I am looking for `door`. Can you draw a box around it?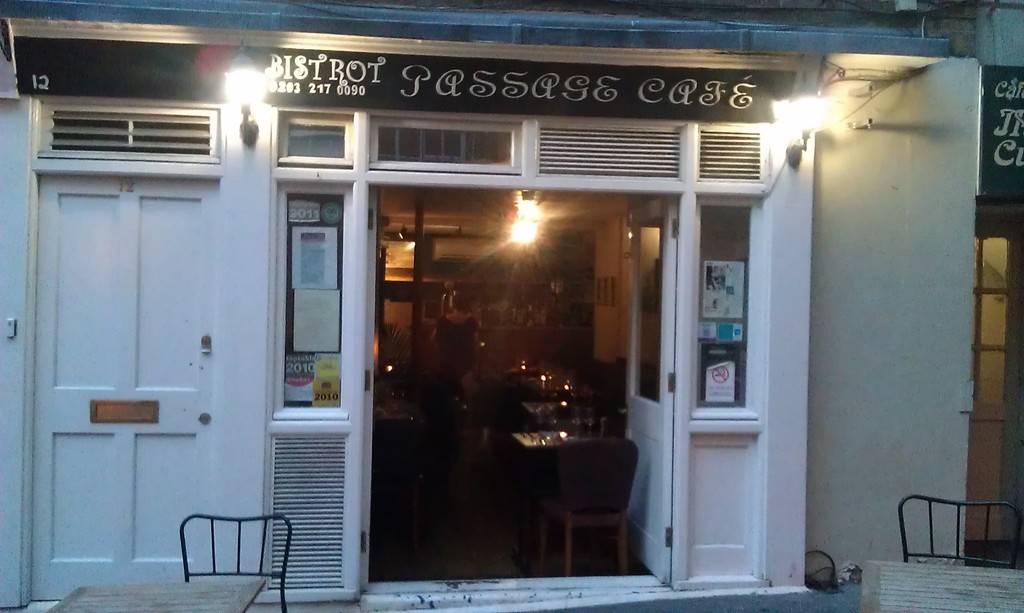
Sure, the bounding box is bbox=[360, 187, 383, 589].
